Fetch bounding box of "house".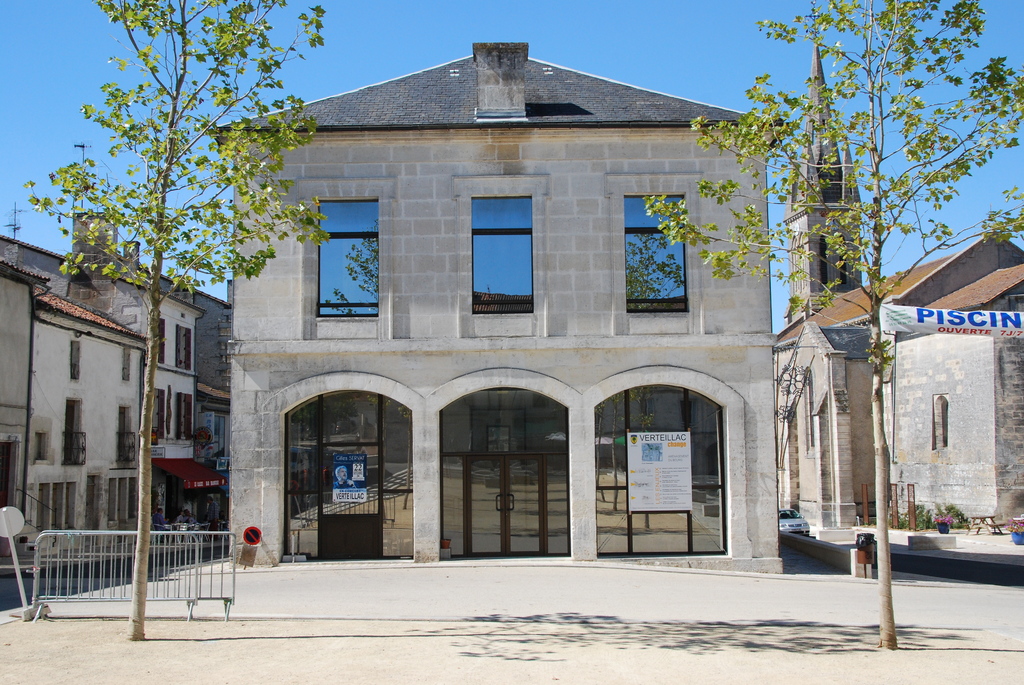
Bbox: [left=770, top=219, right=1023, bottom=554].
